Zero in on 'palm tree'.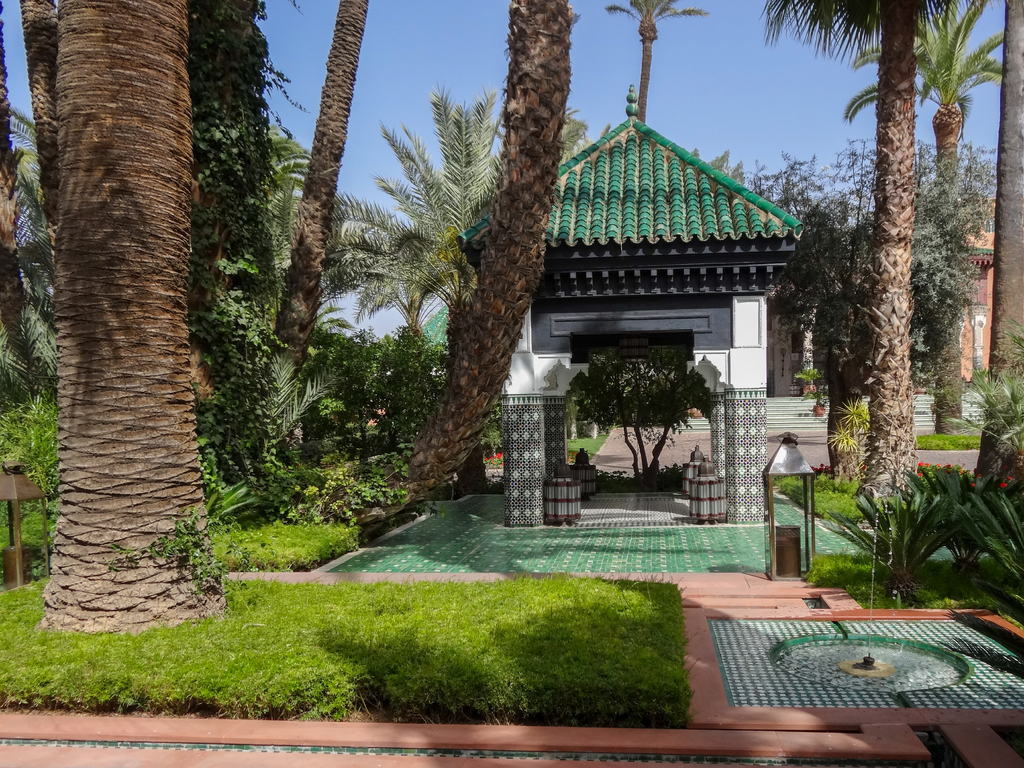
Zeroed in: [803, 479, 991, 614].
